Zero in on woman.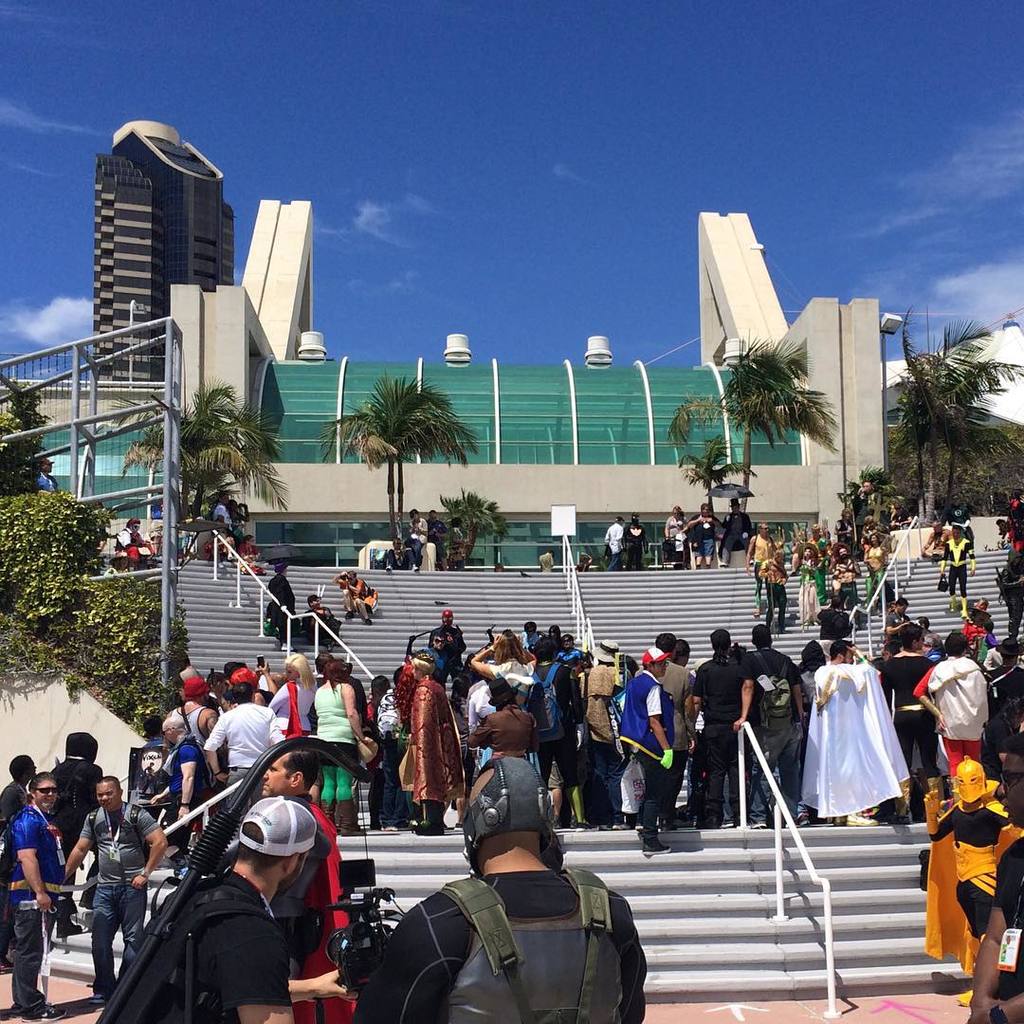
Zeroed in: (left=550, top=625, right=560, bottom=638).
